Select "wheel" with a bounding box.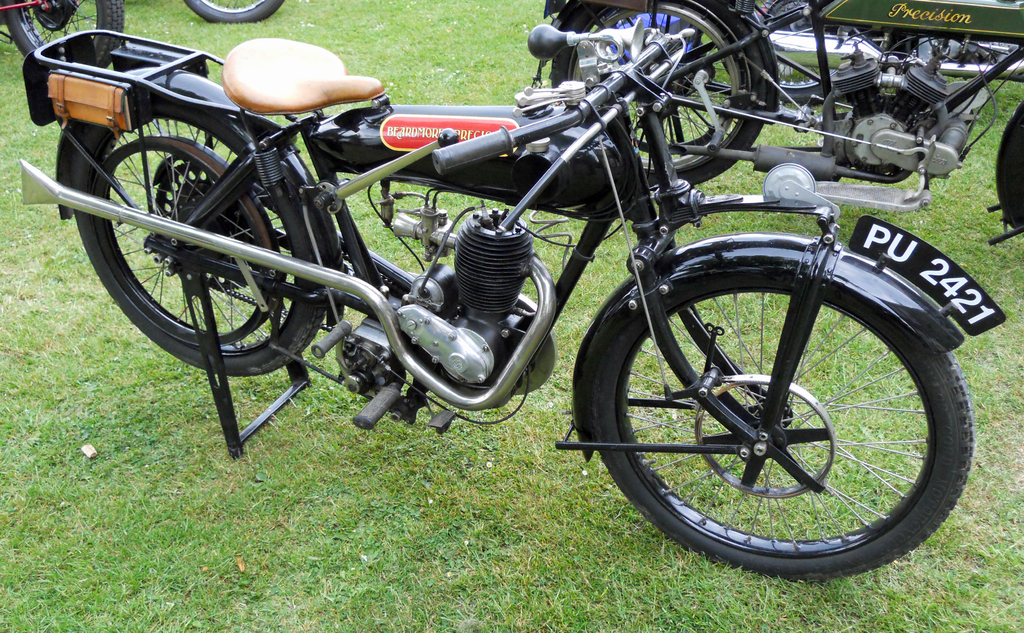
x1=551 y1=0 x2=766 y2=195.
